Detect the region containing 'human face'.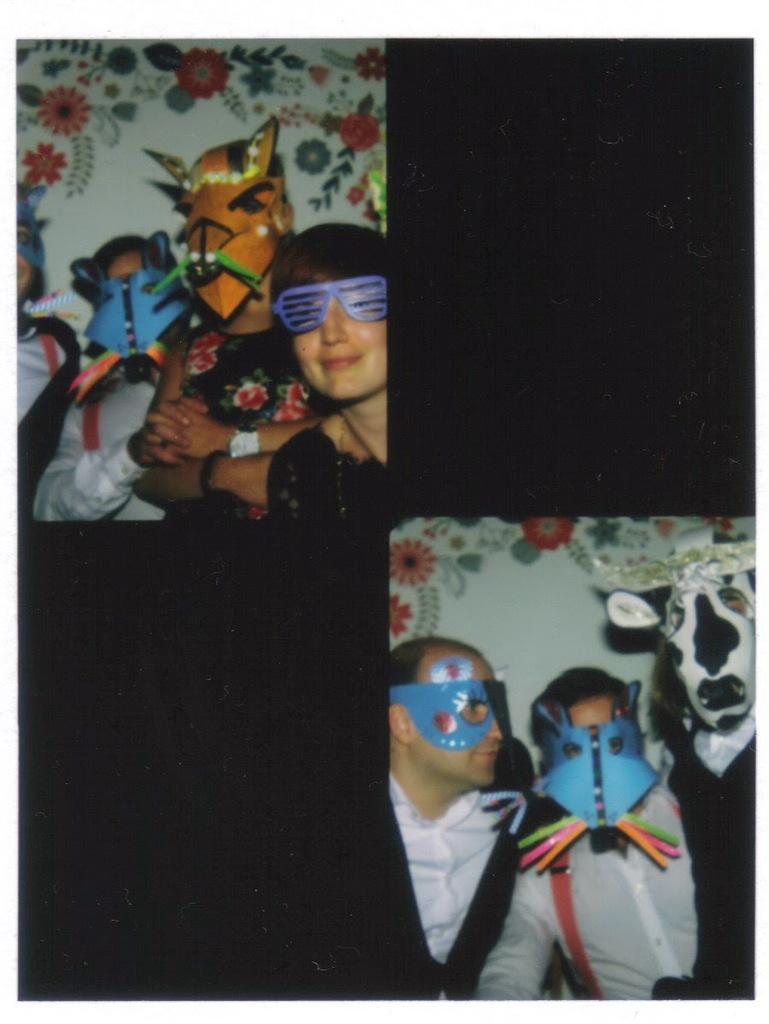
{"x1": 294, "y1": 268, "x2": 390, "y2": 400}.
